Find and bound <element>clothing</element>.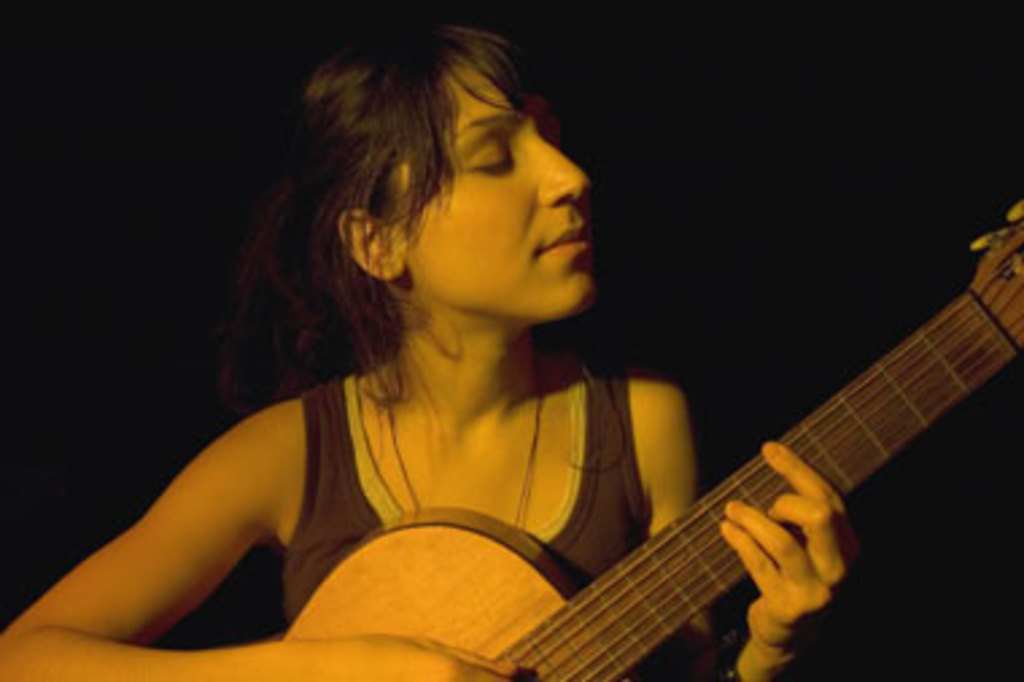
Bound: [253, 353, 711, 677].
